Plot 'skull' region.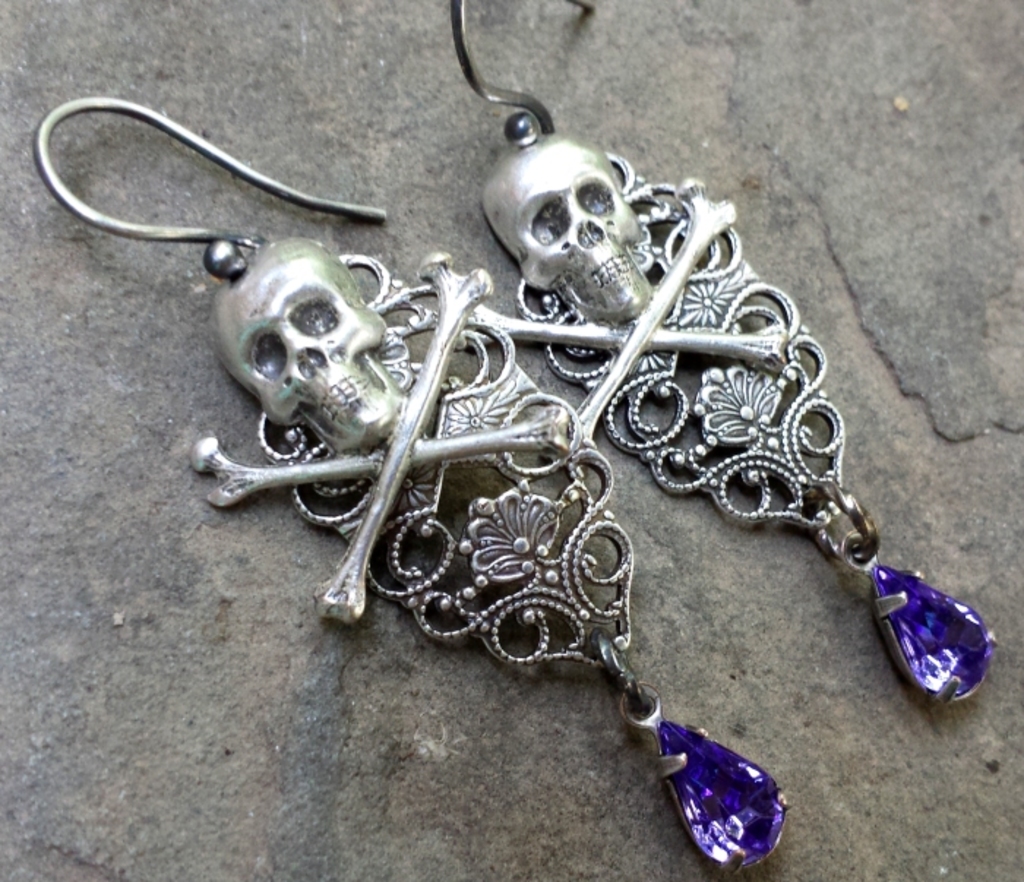
Plotted at region(478, 133, 658, 314).
